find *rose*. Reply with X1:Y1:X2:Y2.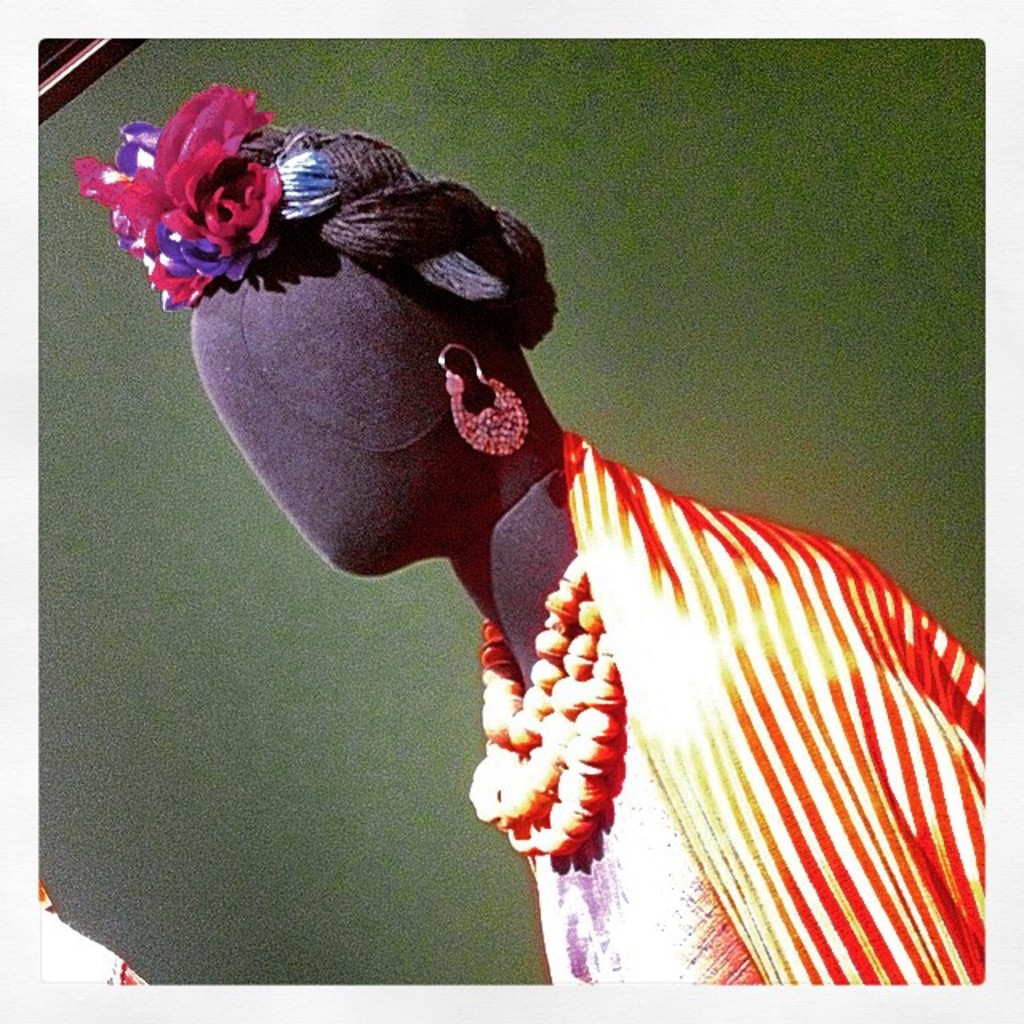
157:134:286:258.
